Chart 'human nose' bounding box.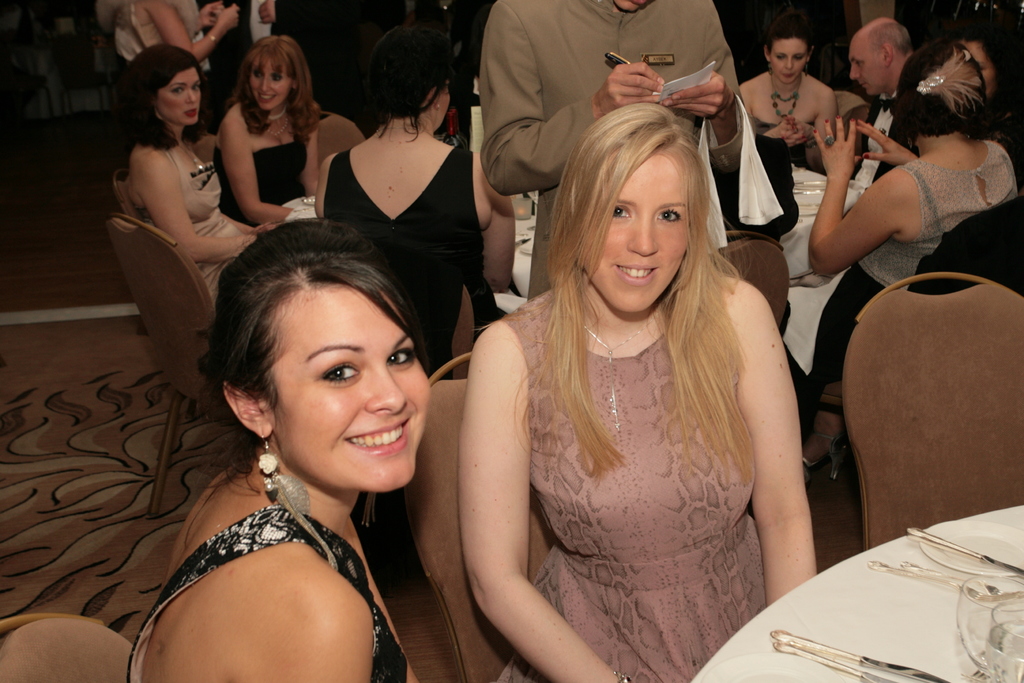
Charted: 626/217/659/258.
